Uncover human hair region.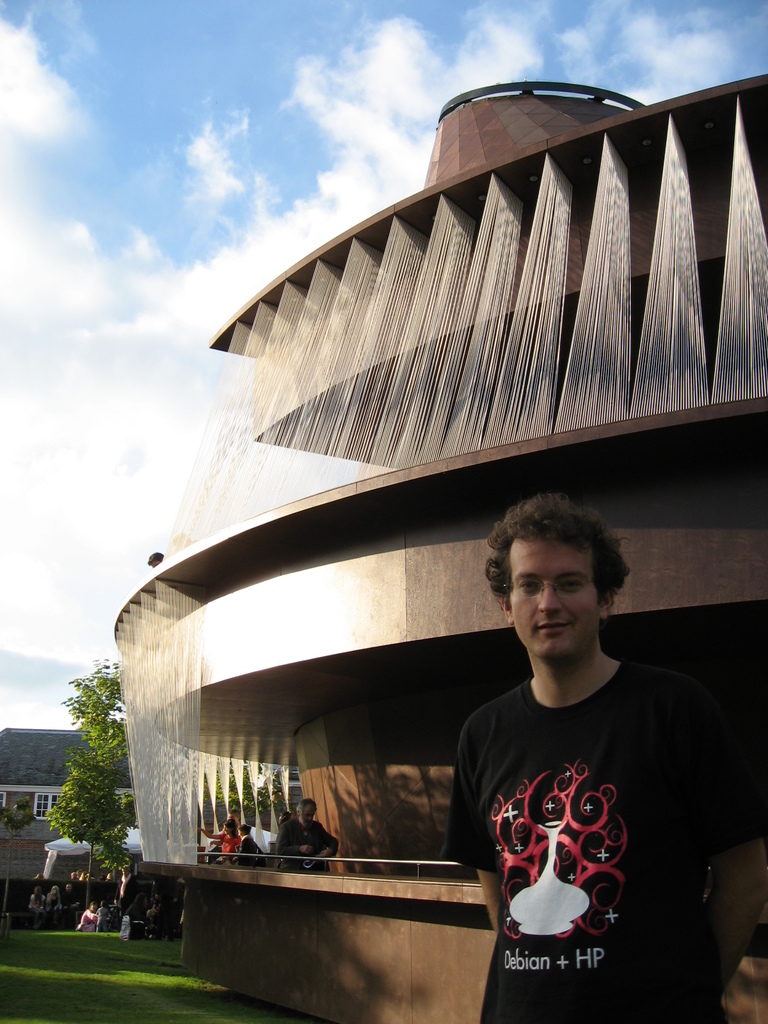
Uncovered: <box>490,497,623,616</box>.
